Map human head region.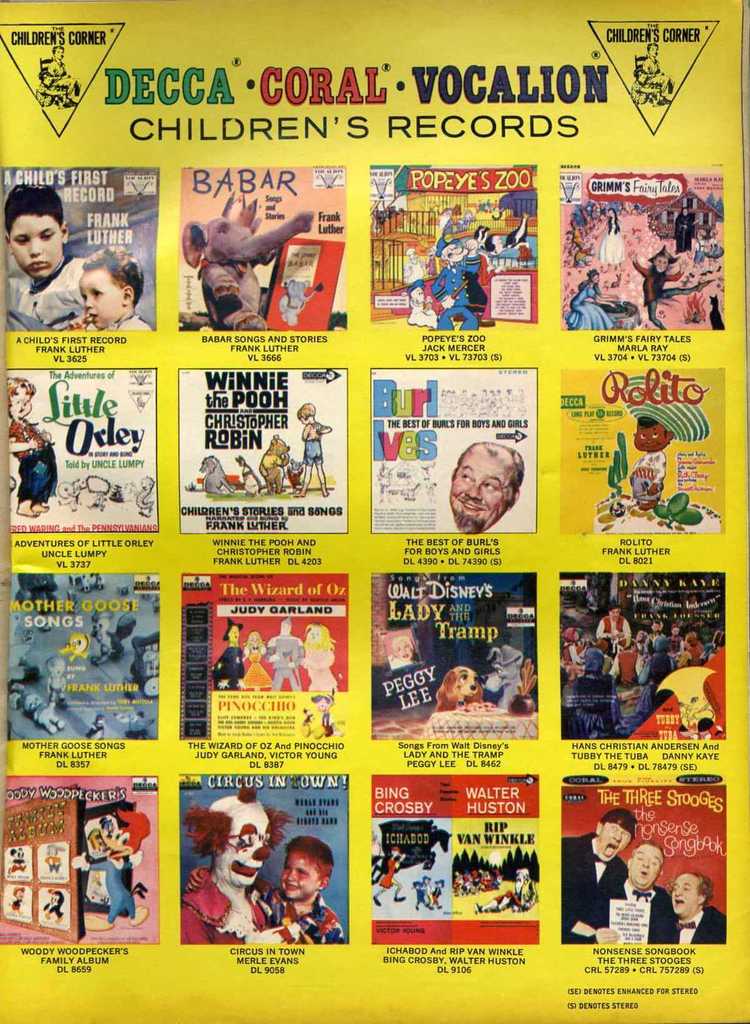
Mapped to pyautogui.locateOnScreen(650, 620, 662, 634).
